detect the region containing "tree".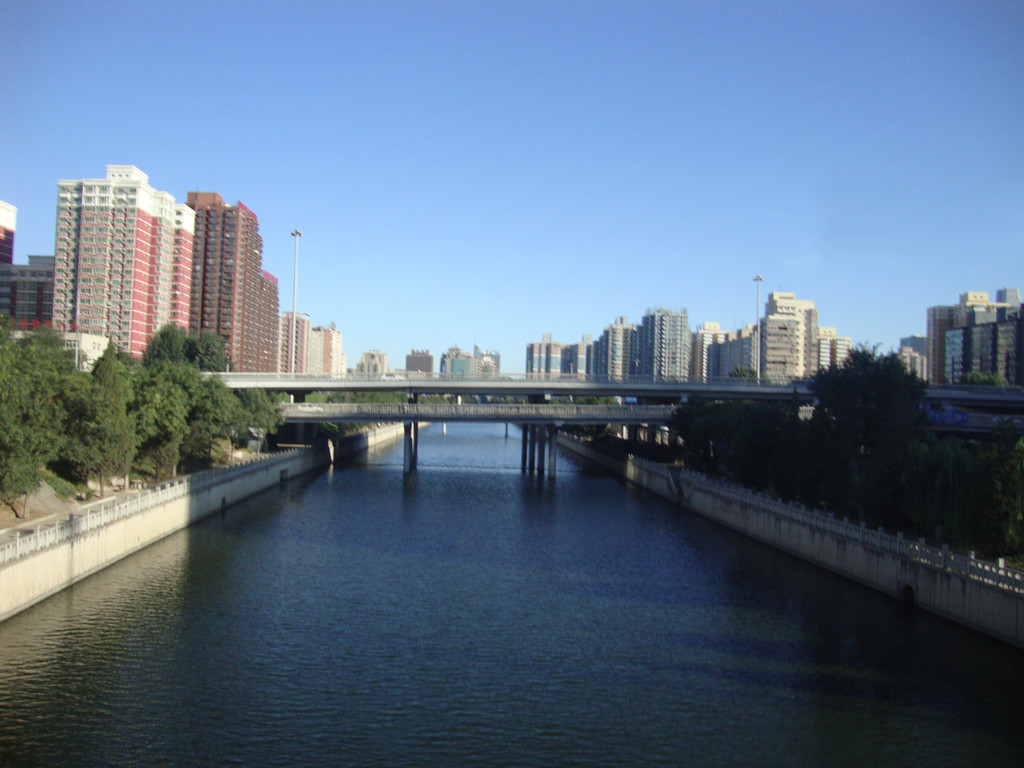
193 366 253 477.
